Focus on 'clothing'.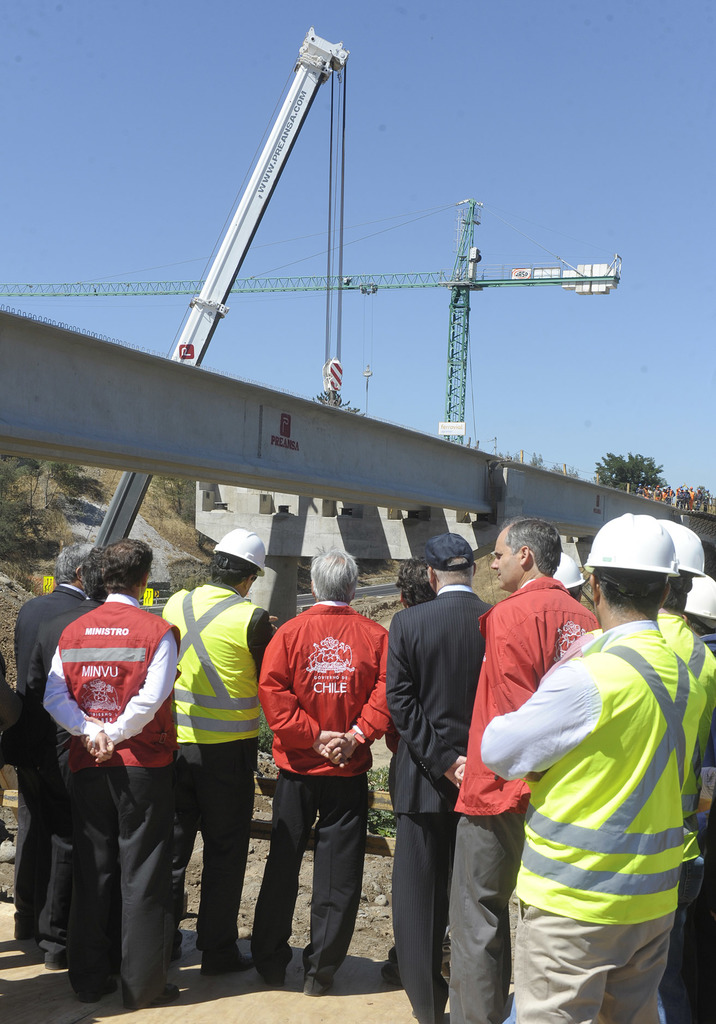
Focused at box=[379, 577, 507, 1023].
